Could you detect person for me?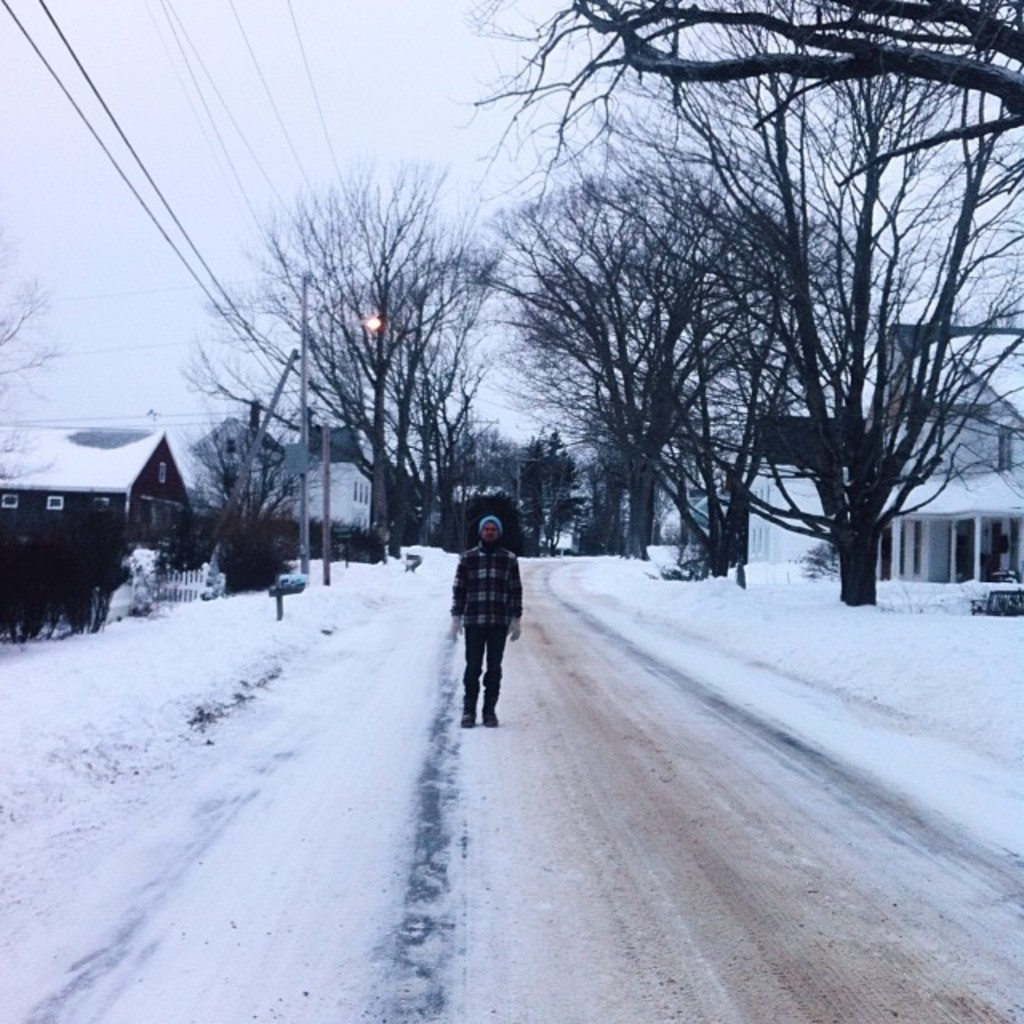
Detection result: 446, 520, 528, 718.
